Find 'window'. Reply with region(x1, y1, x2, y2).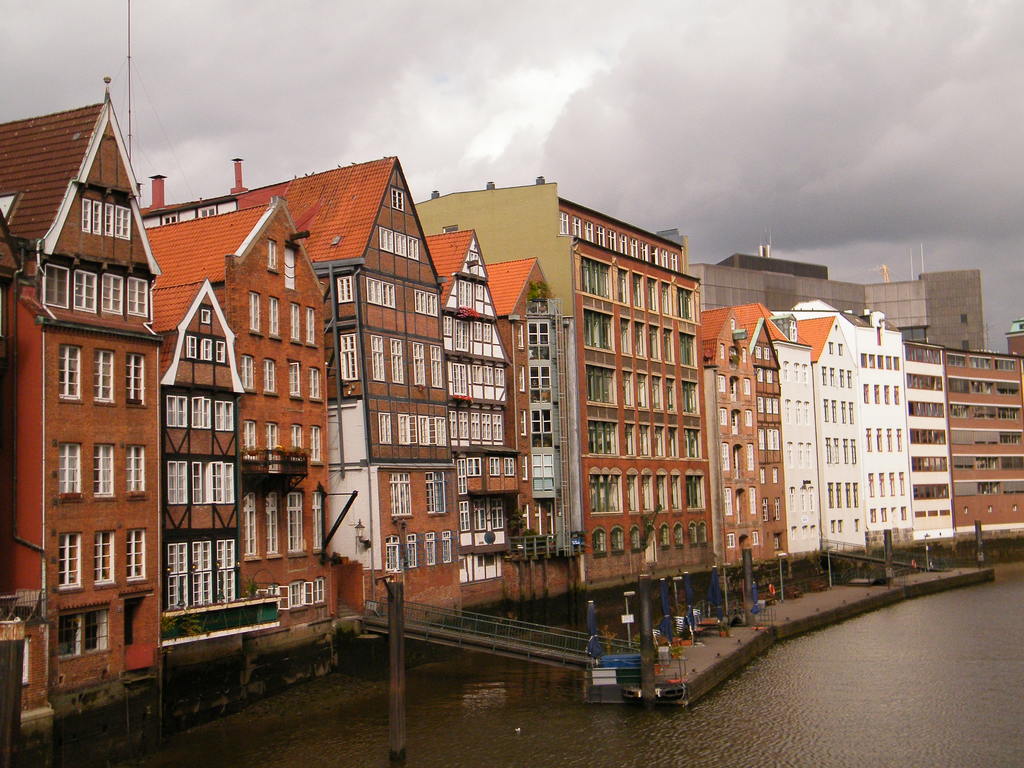
region(717, 343, 730, 359).
